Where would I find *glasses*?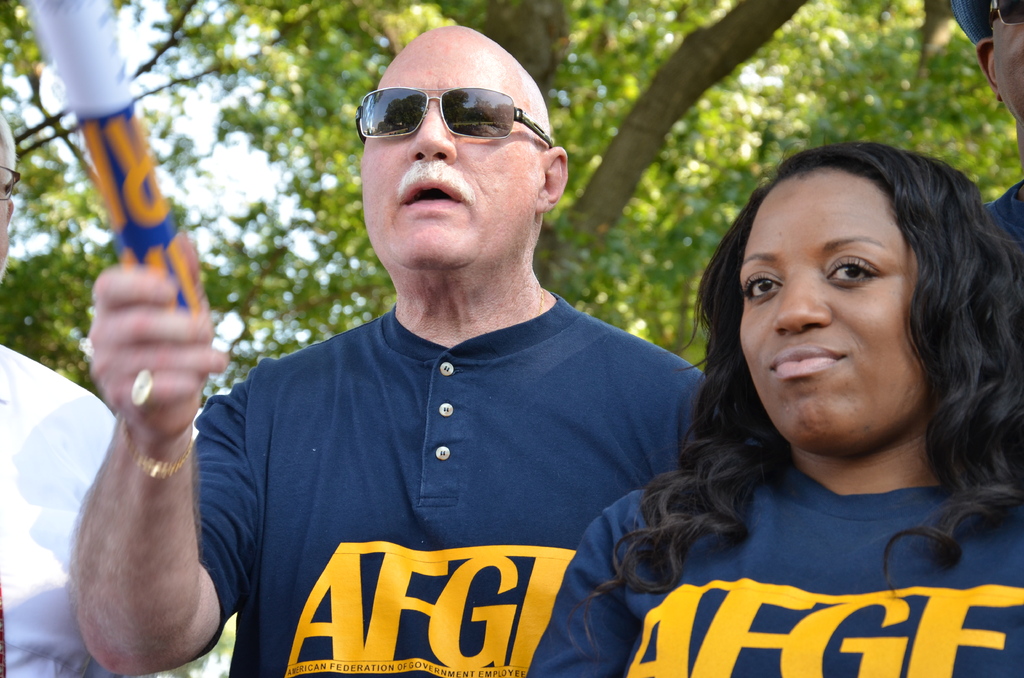
At region(356, 81, 556, 152).
